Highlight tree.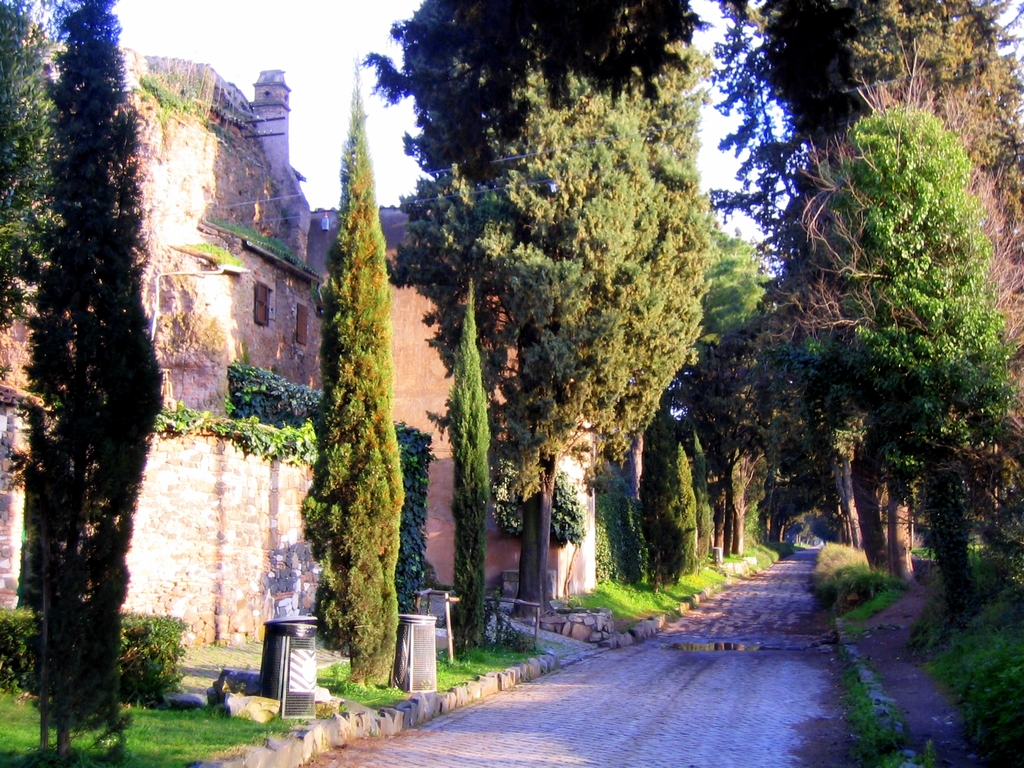
Highlighted region: crop(0, 0, 67, 343).
